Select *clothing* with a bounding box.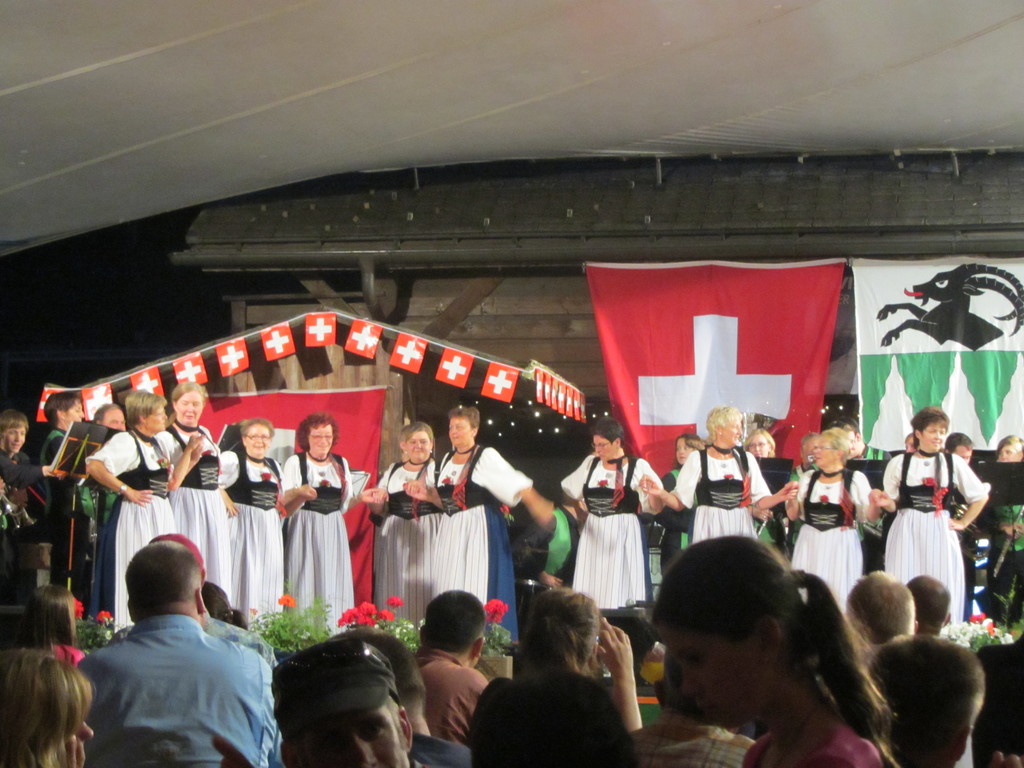
[x1=788, y1=463, x2=882, y2=606].
